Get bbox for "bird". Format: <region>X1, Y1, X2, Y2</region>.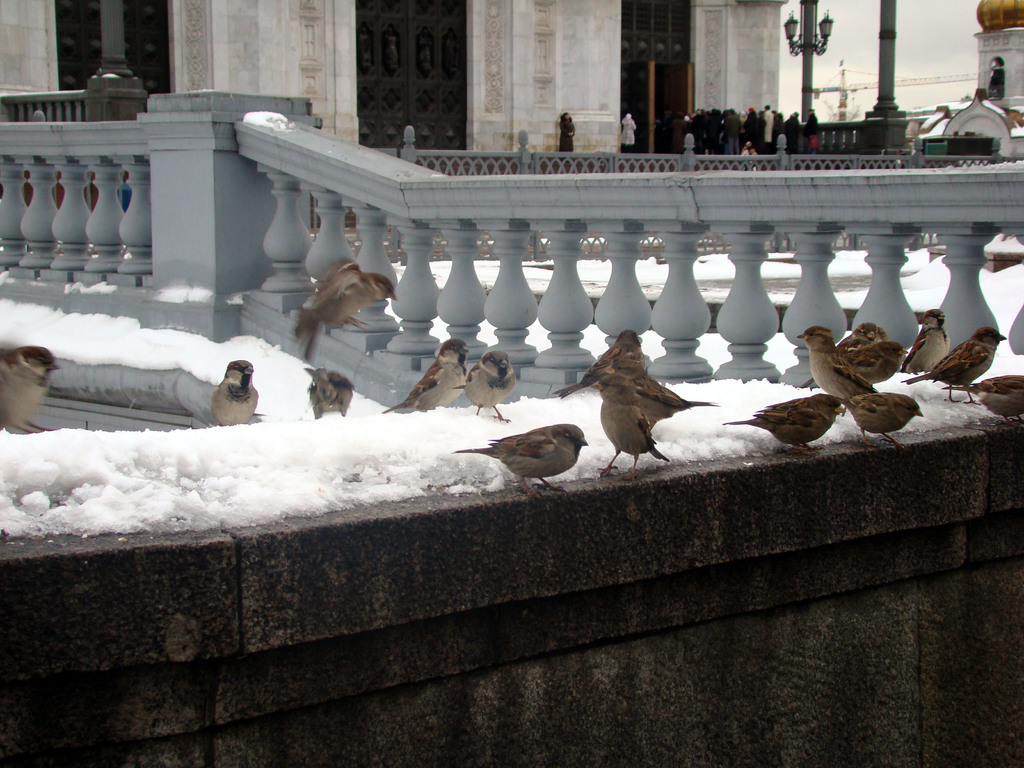
<region>386, 332, 477, 416</region>.
